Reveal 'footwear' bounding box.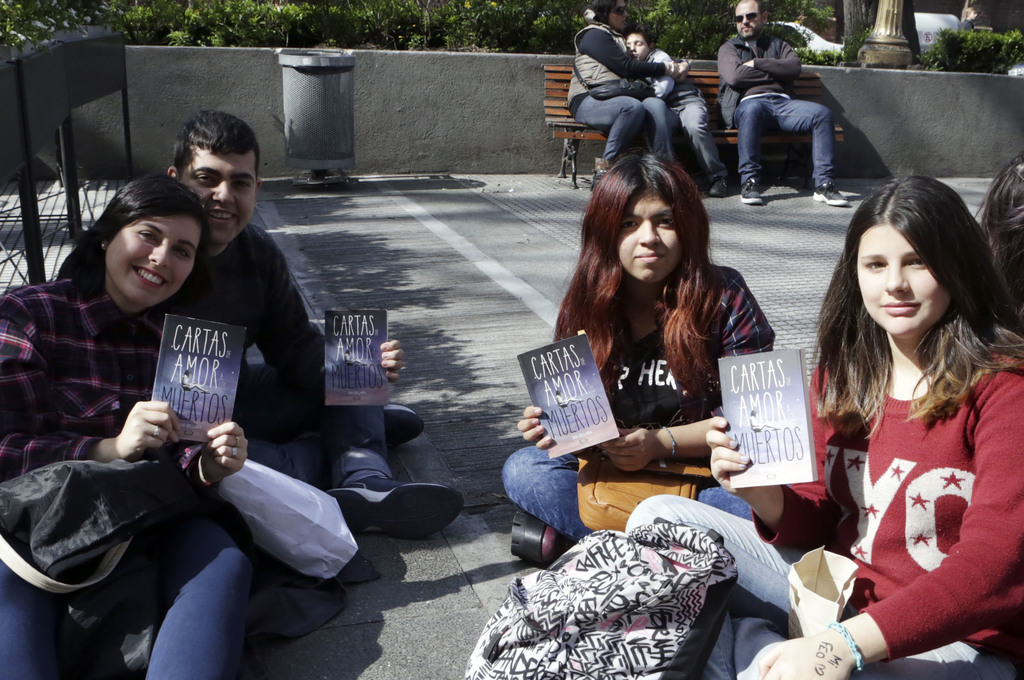
Revealed: box=[380, 399, 432, 451].
